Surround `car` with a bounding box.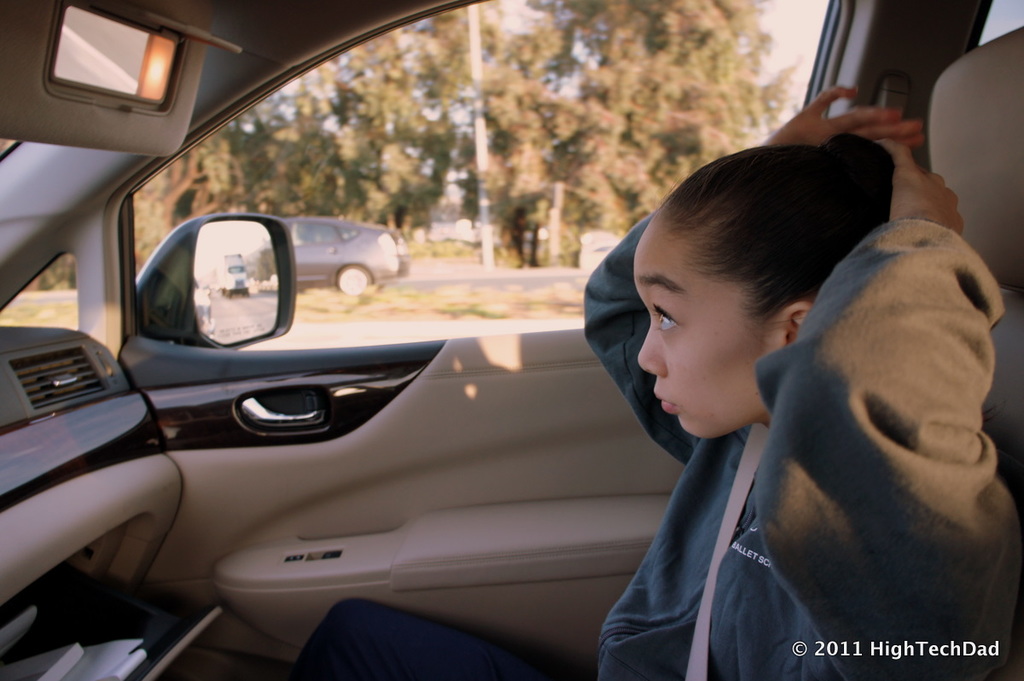
<region>265, 211, 407, 293</region>.
